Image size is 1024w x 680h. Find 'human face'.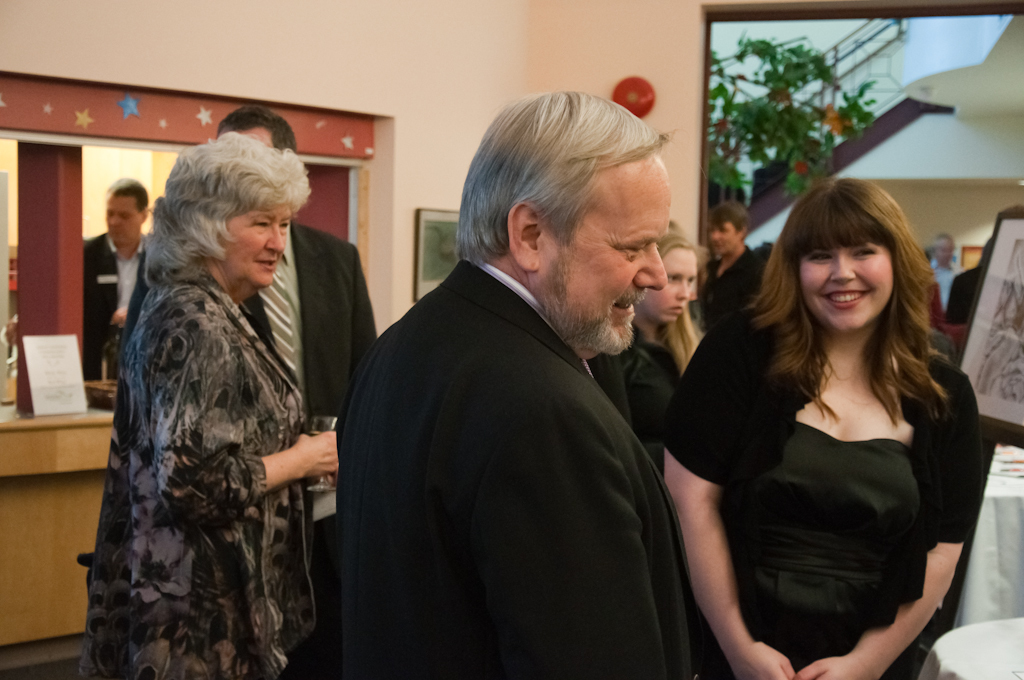
[649, 247, 696, 324].
